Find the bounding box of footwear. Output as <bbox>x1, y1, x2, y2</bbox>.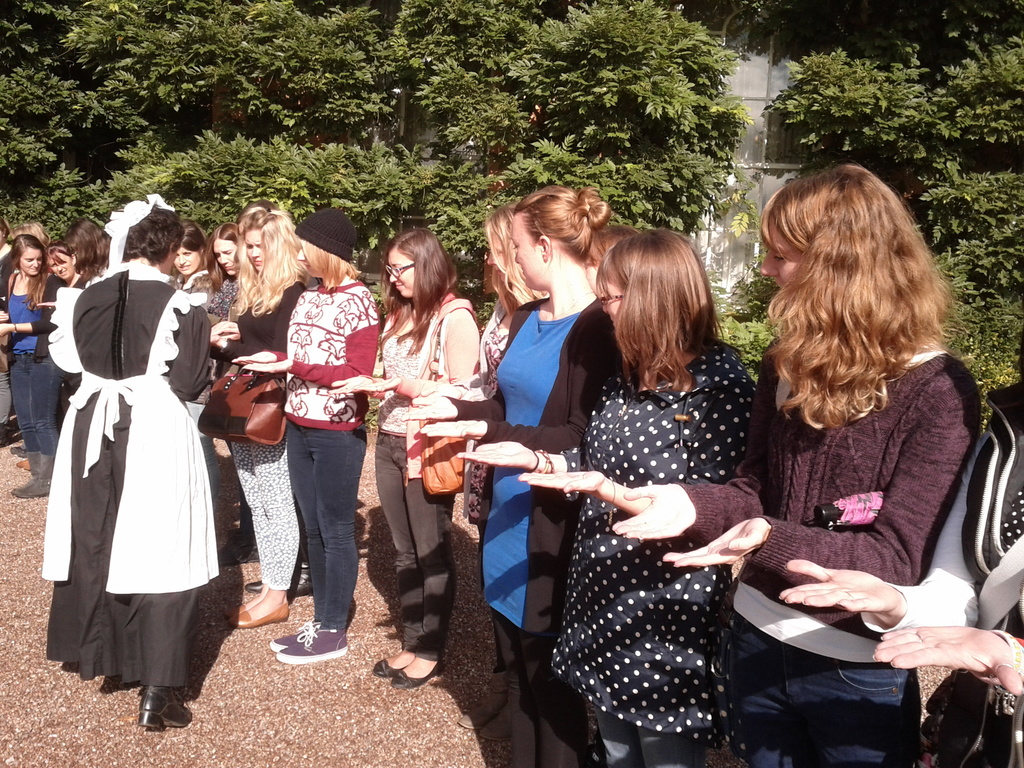
<bbox>248, 575, 320, 595</bbox>.
